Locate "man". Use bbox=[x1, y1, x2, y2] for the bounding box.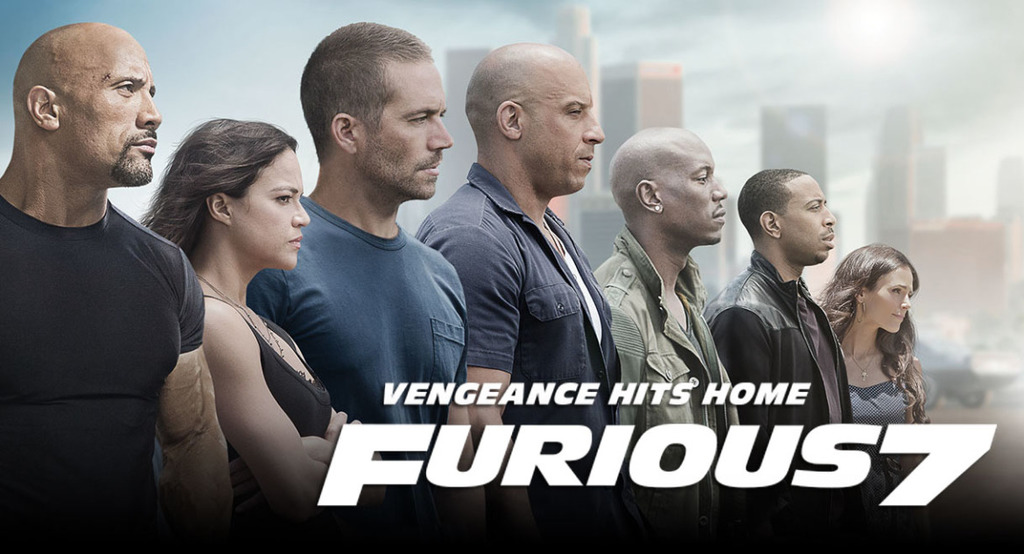
bbox=[416, 41, 625, 552].
